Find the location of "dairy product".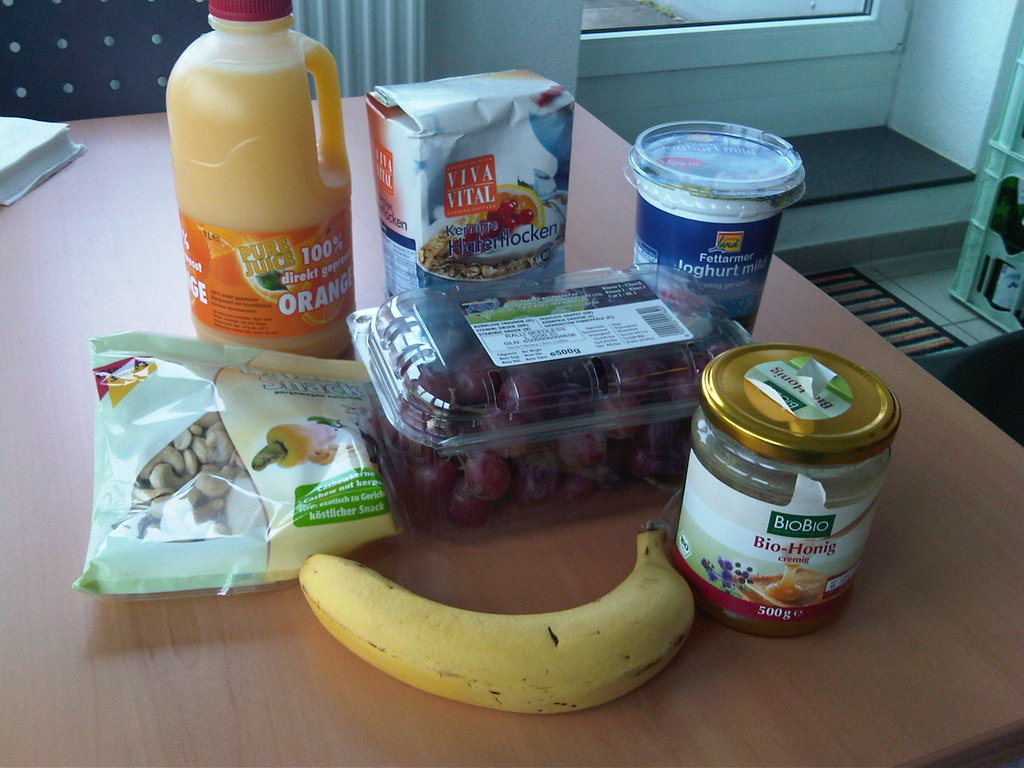
Location: l=478, t=200, r=564, b=264.
